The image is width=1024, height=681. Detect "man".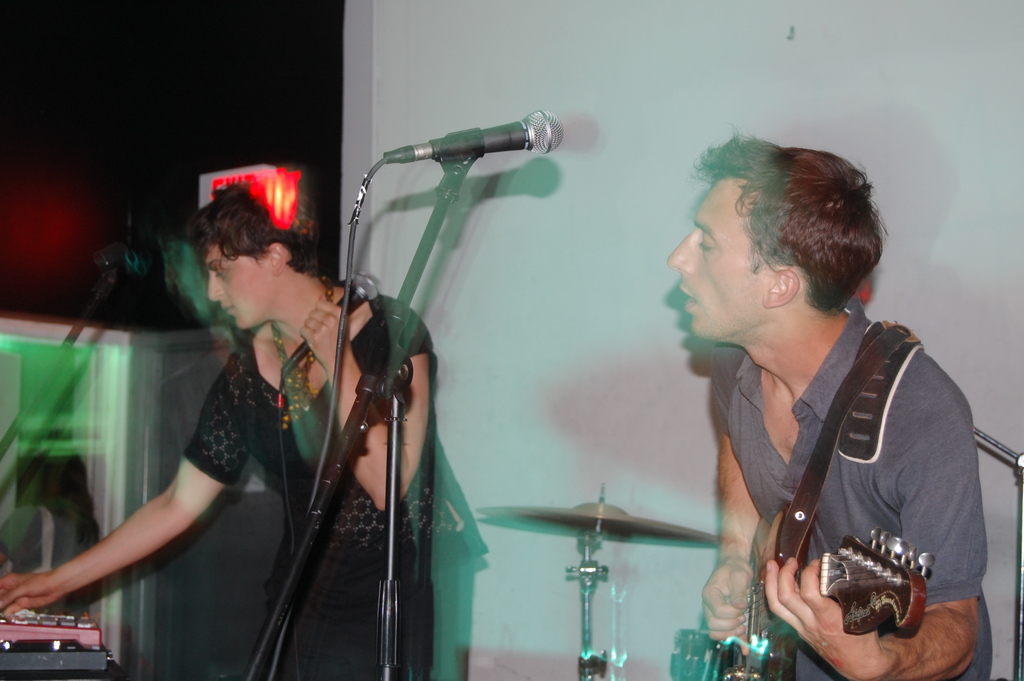
Detection: (left=0, top=174, right=435, bottom=680).
